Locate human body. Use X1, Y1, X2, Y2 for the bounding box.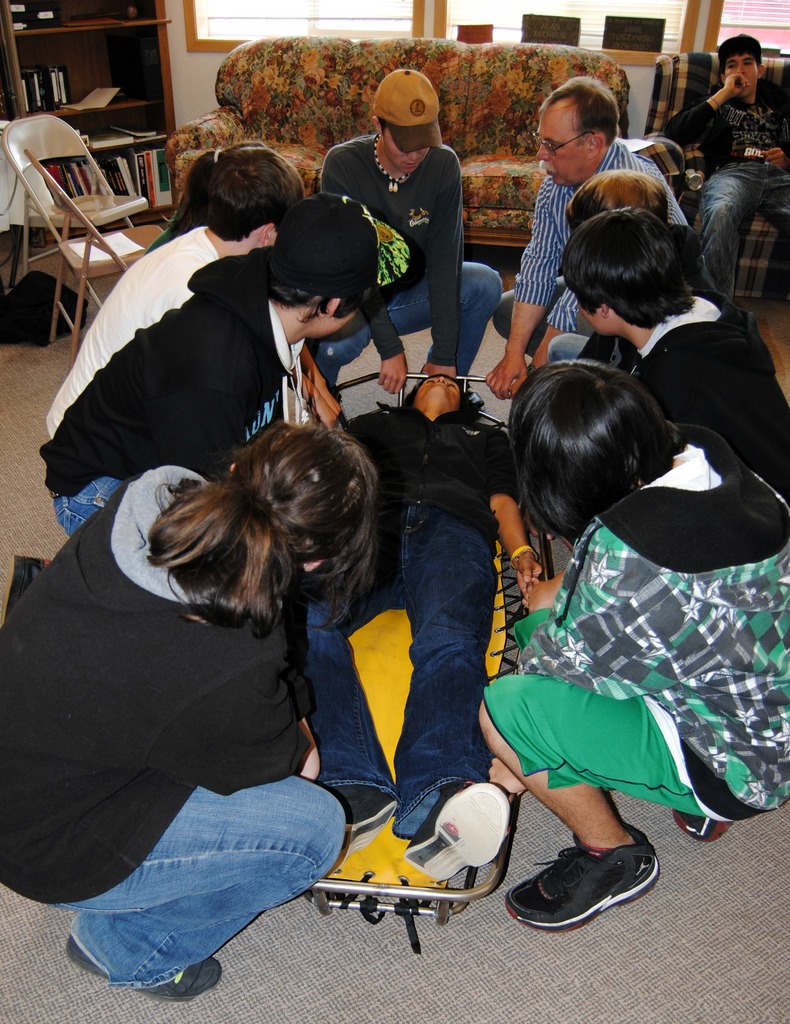
561, 200, 789, 481.
